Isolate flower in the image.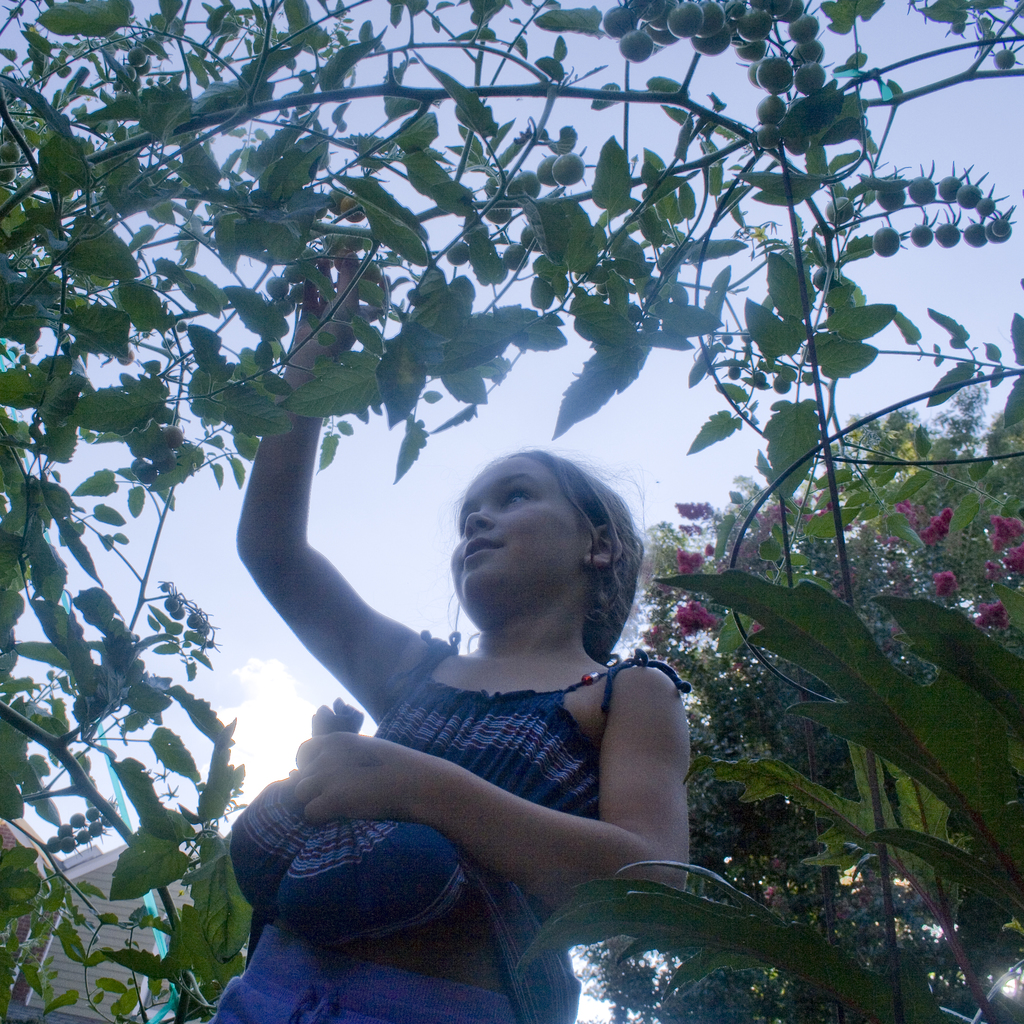
Isolated region: bbox(769, 857, 783, 867).
